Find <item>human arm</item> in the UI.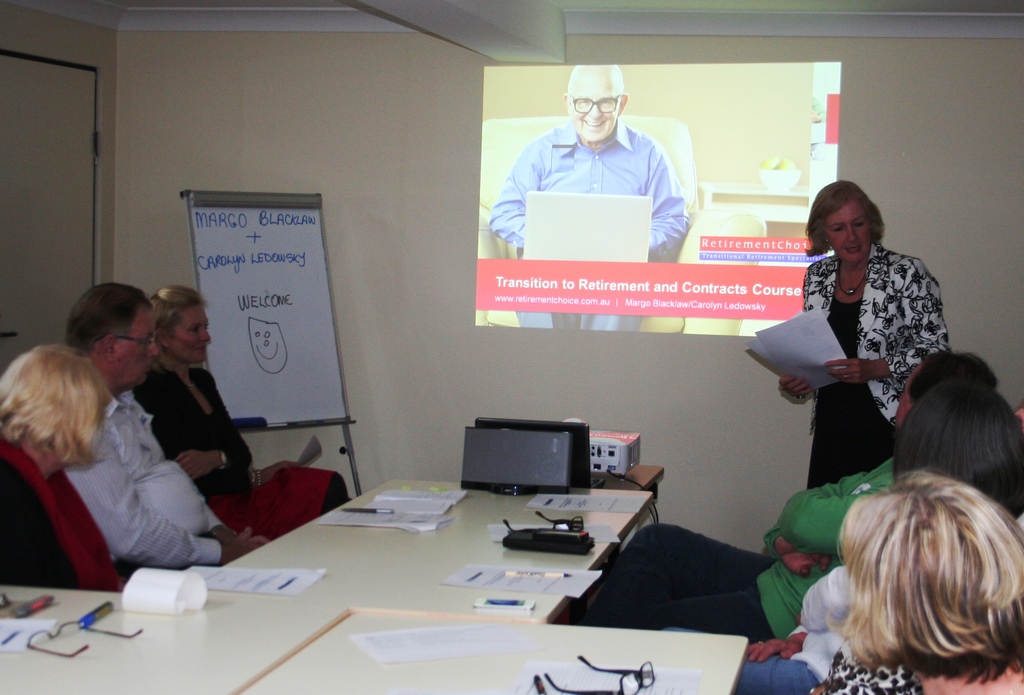
UI element at [825, 264, 952, 384].
